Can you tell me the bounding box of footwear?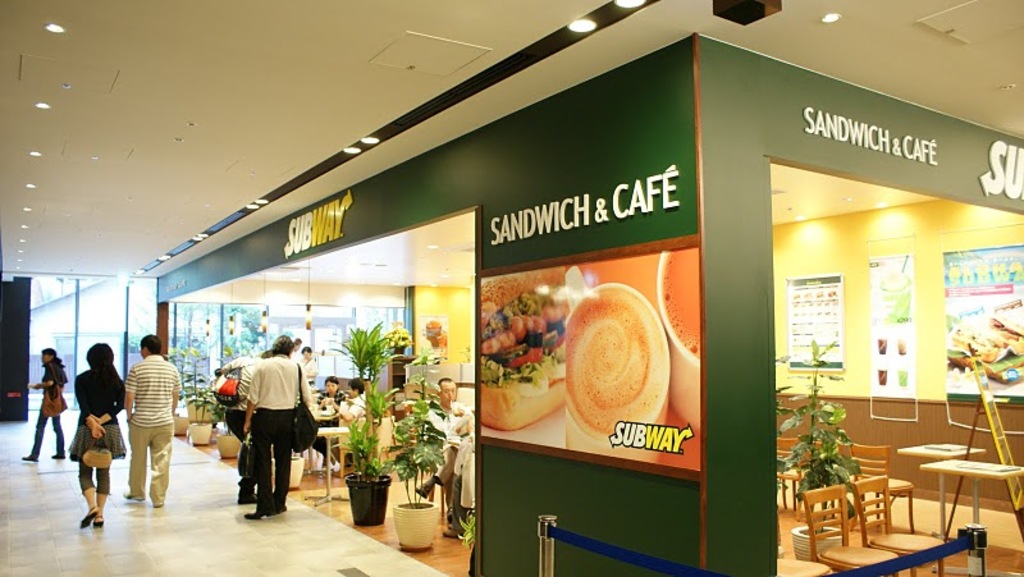
(155,499,161,504).
